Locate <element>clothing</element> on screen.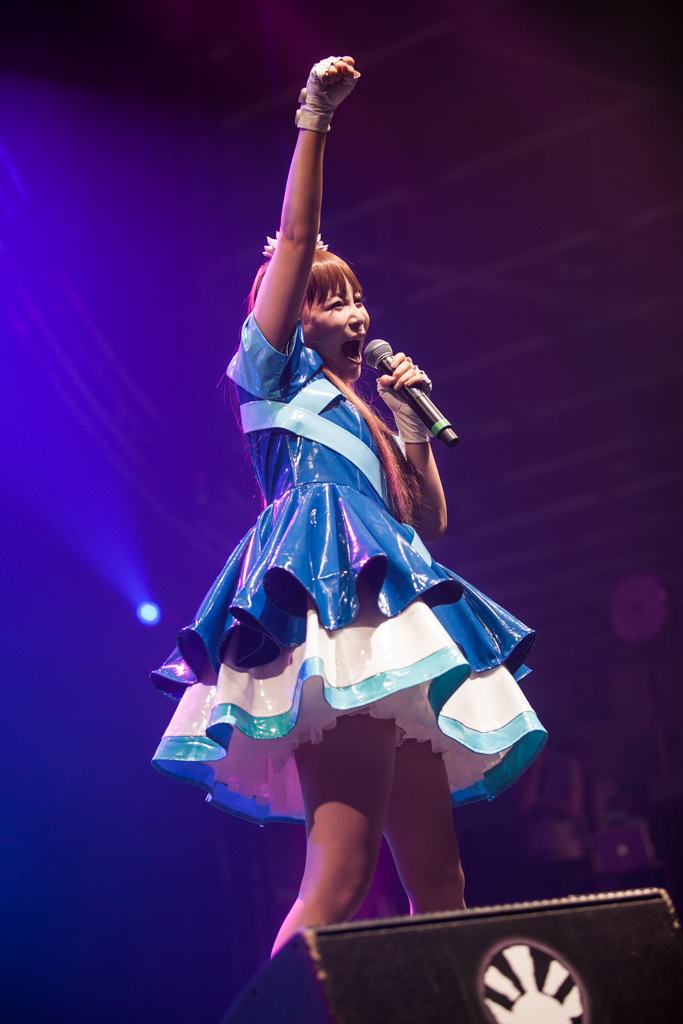
On screen at locate(189, 358, 553, 817).
